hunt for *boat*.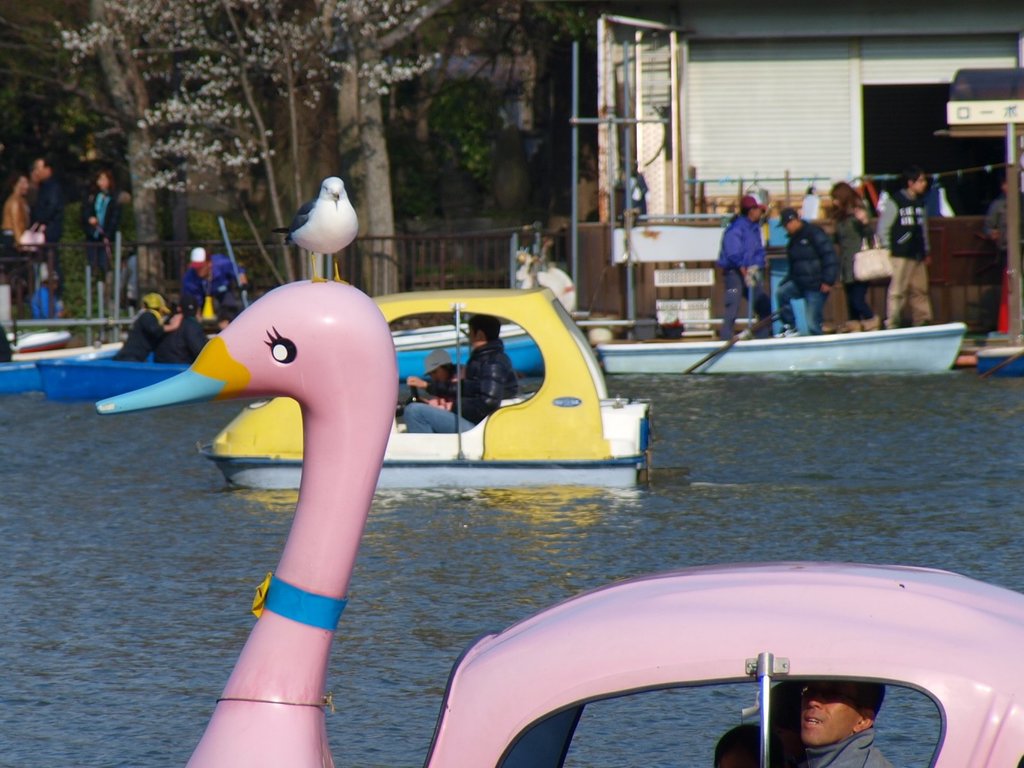
Hunted down at BBox(200, 284, 656, 491).
